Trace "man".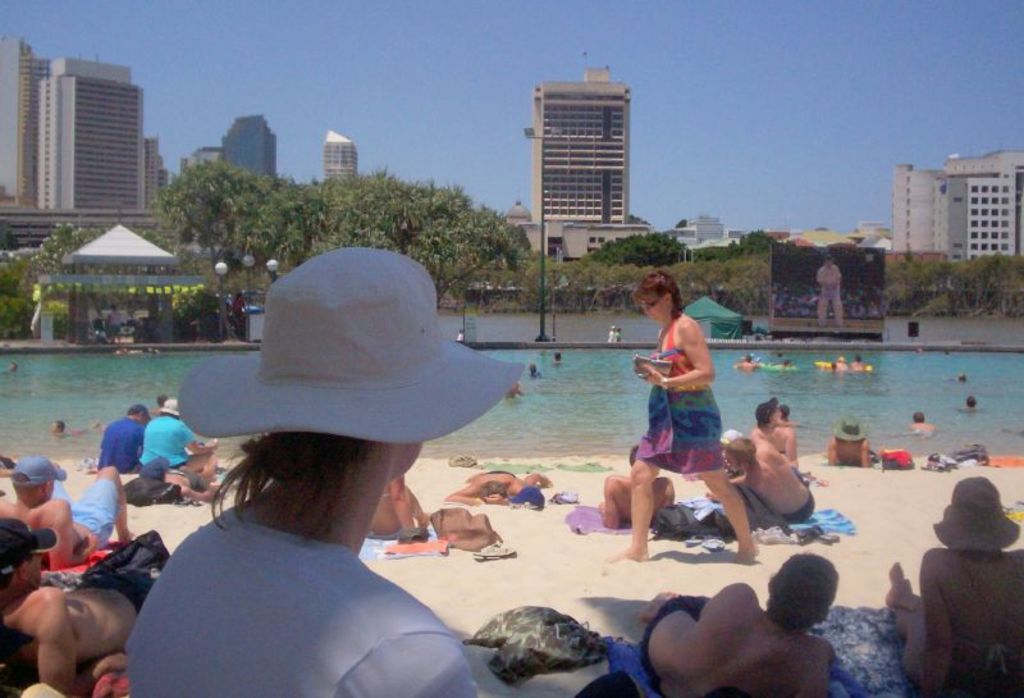
Traced to [left=100, top=403, right=152, bottom=469].
